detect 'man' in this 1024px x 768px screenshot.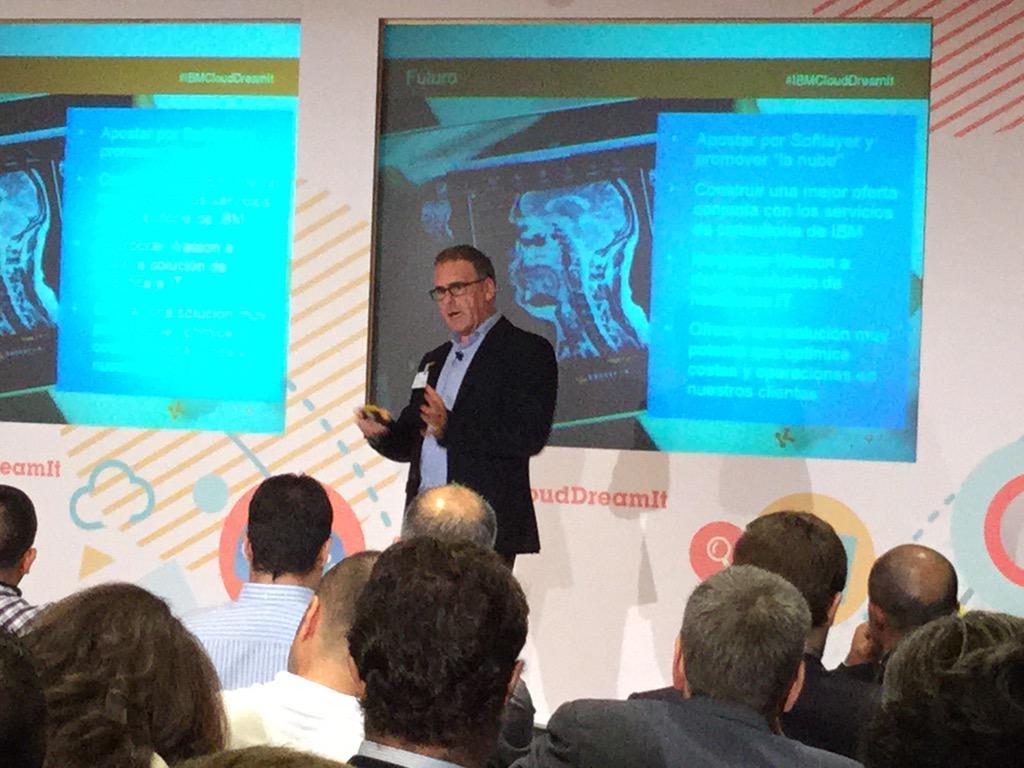
Detection: locate(831, 536, 975, 679).
